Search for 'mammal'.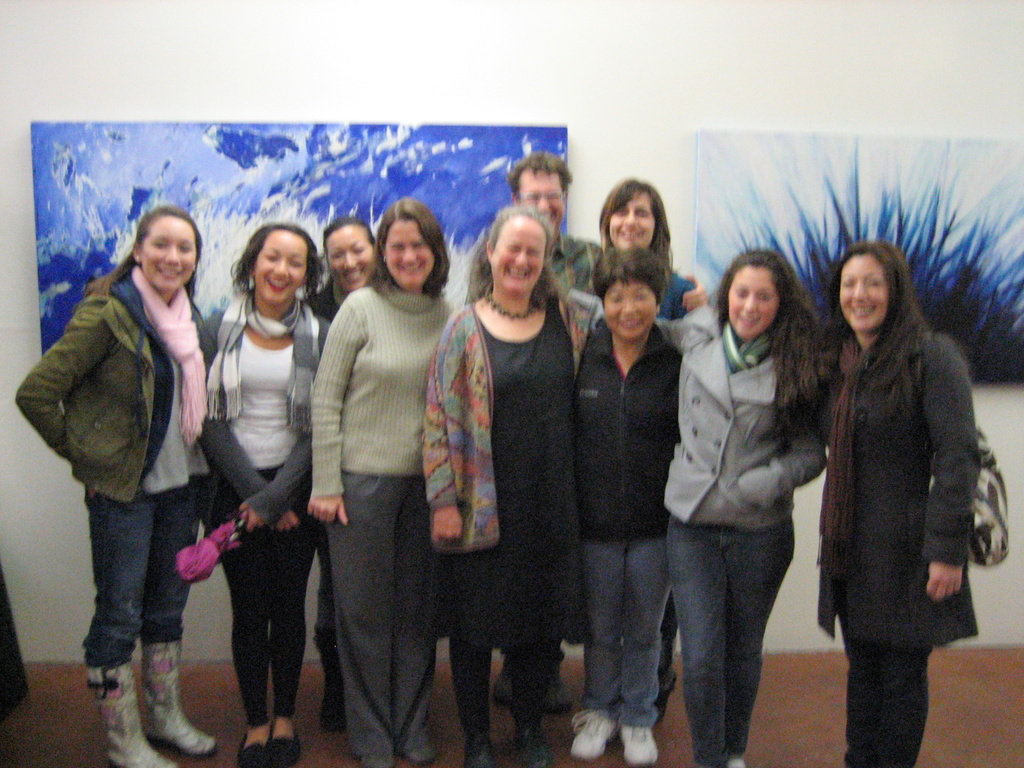
Found at <box>420,197,588,767</box>.
